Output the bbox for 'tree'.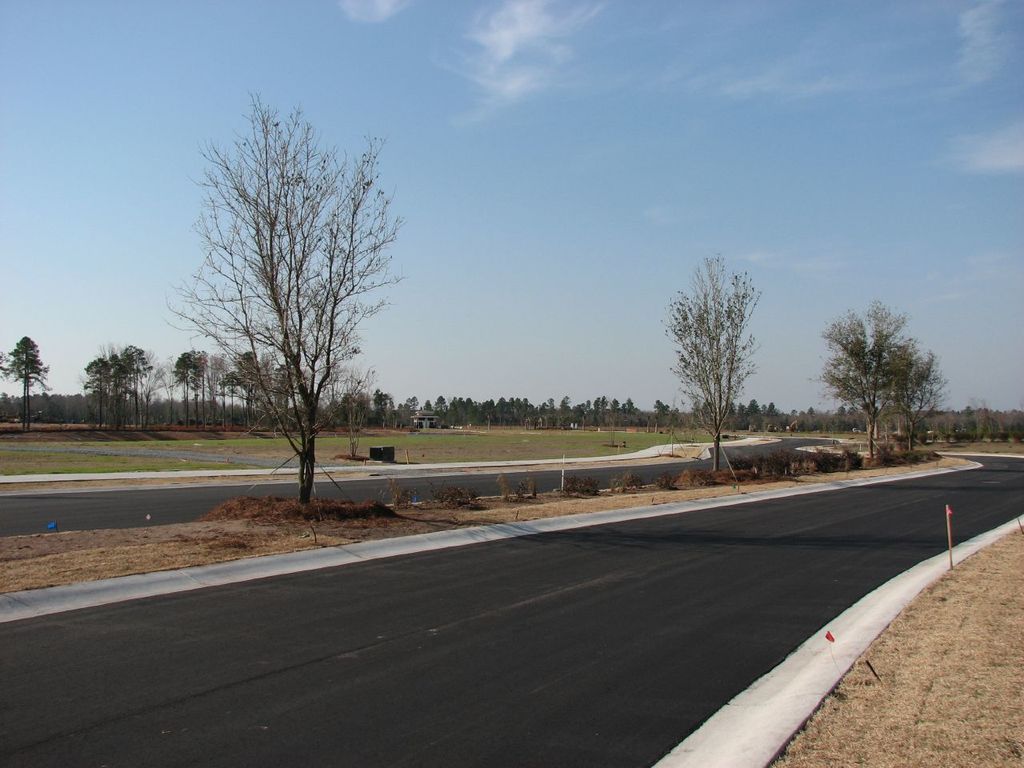
[537,395,556,410].
